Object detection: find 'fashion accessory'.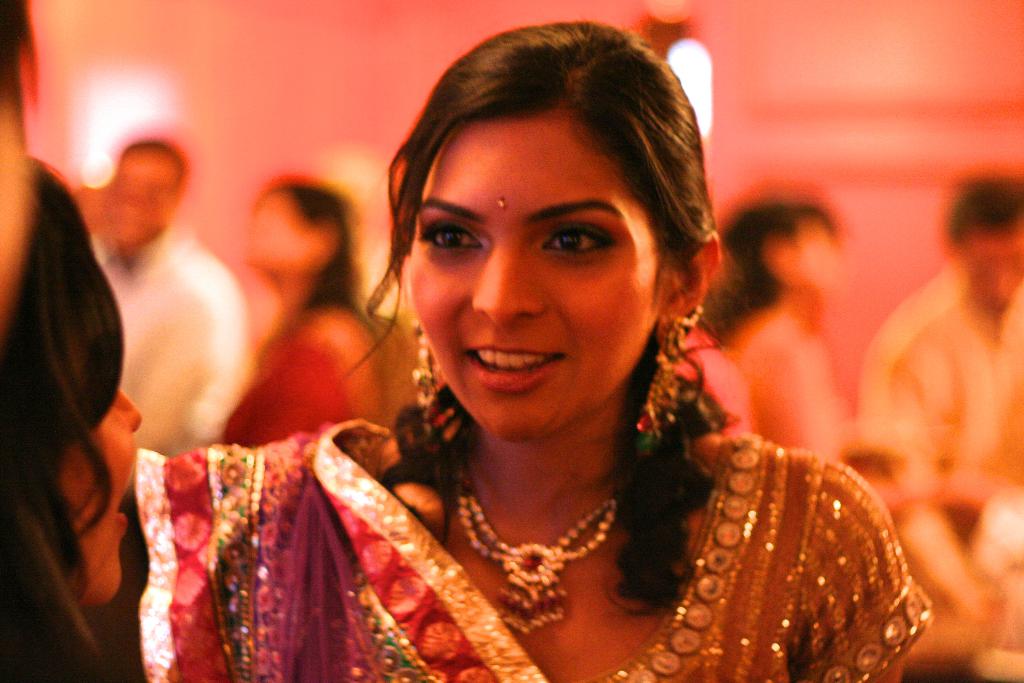
{"x1": 409, "y1": 323, "x2": 446, "y2": 443}.
